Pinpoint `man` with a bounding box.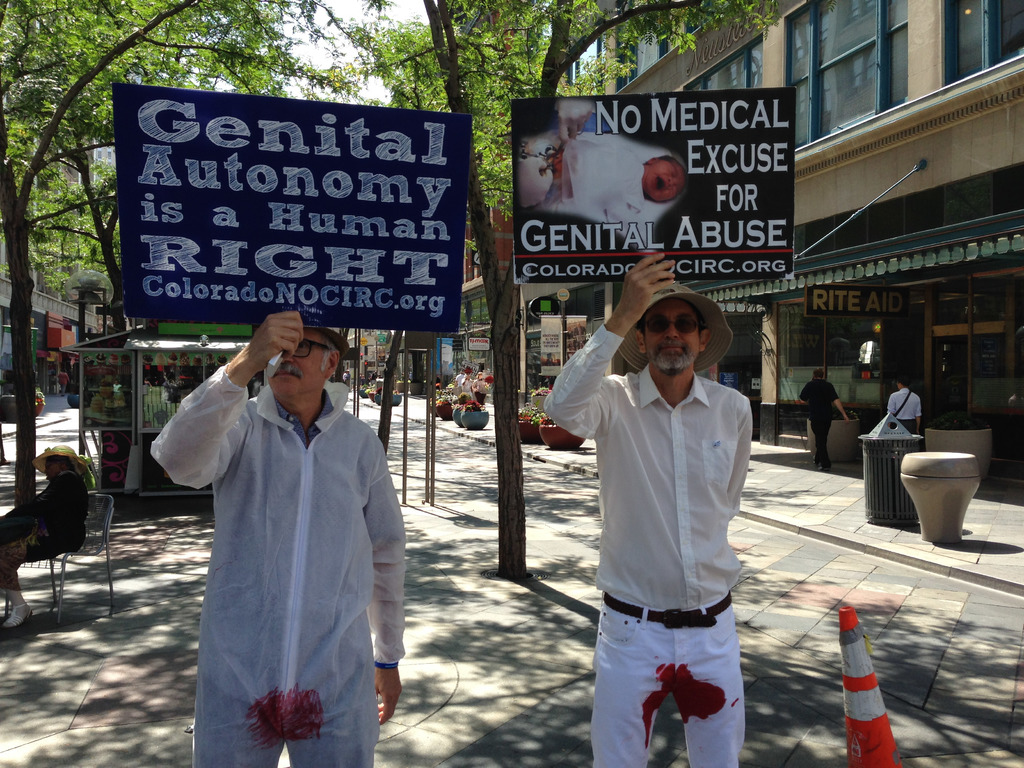
pyautogui.locateOnScreen(552, 259, 772, 750).
